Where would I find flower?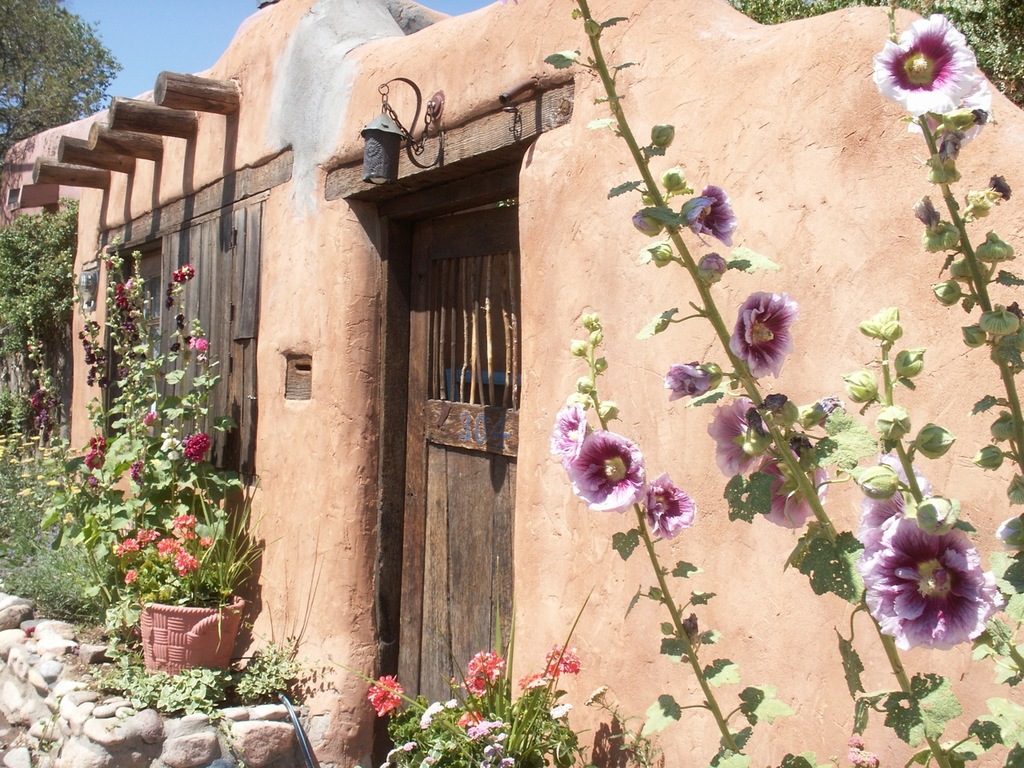
At 517/674/545/690.
